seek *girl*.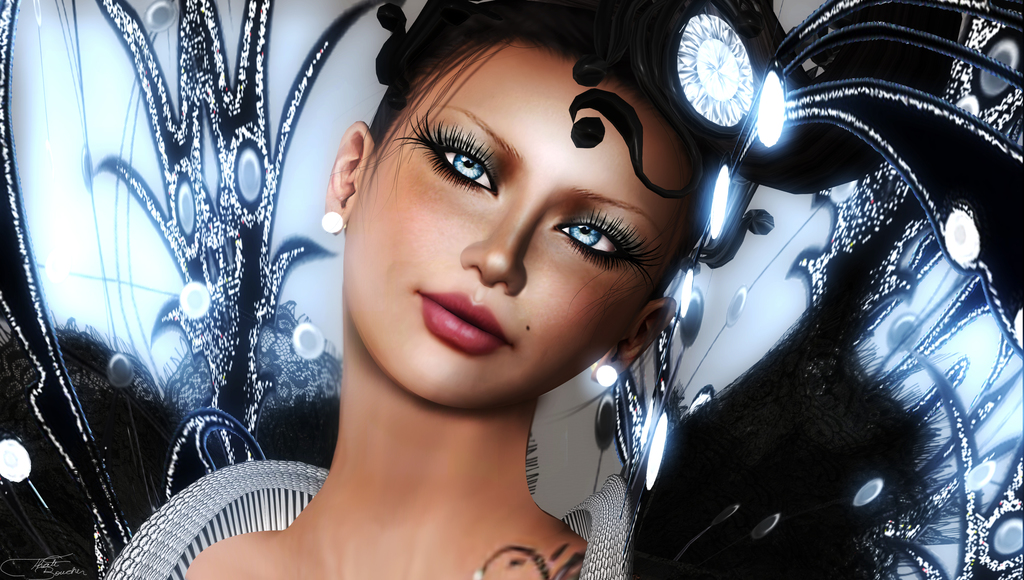
select_region(168, 0, 1023, 579).
